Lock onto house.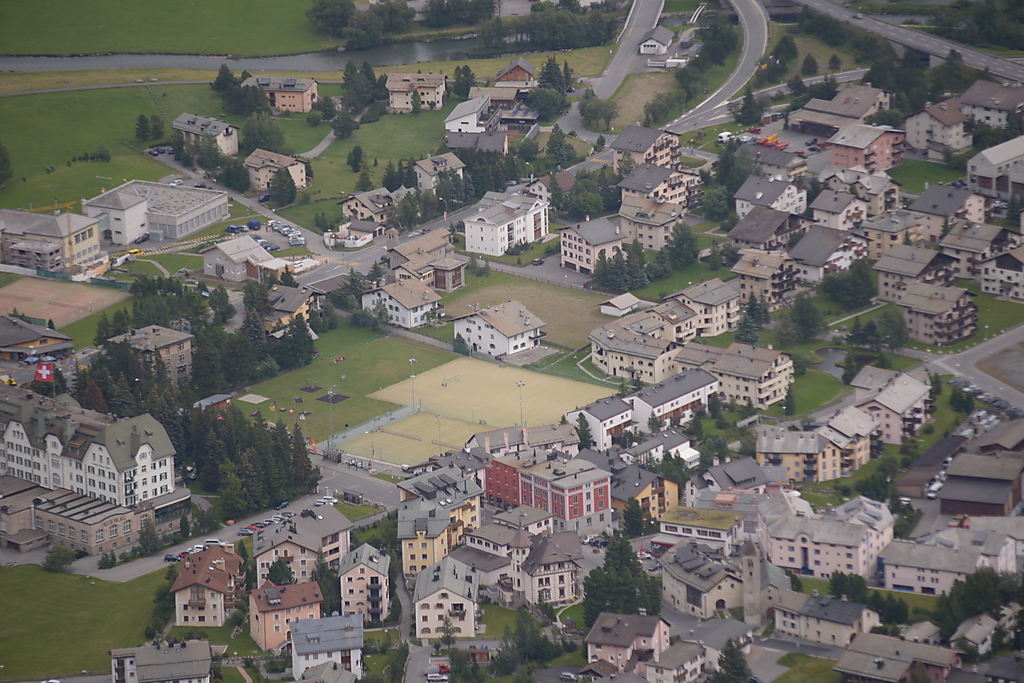
Locked: 381:62:442:113.
